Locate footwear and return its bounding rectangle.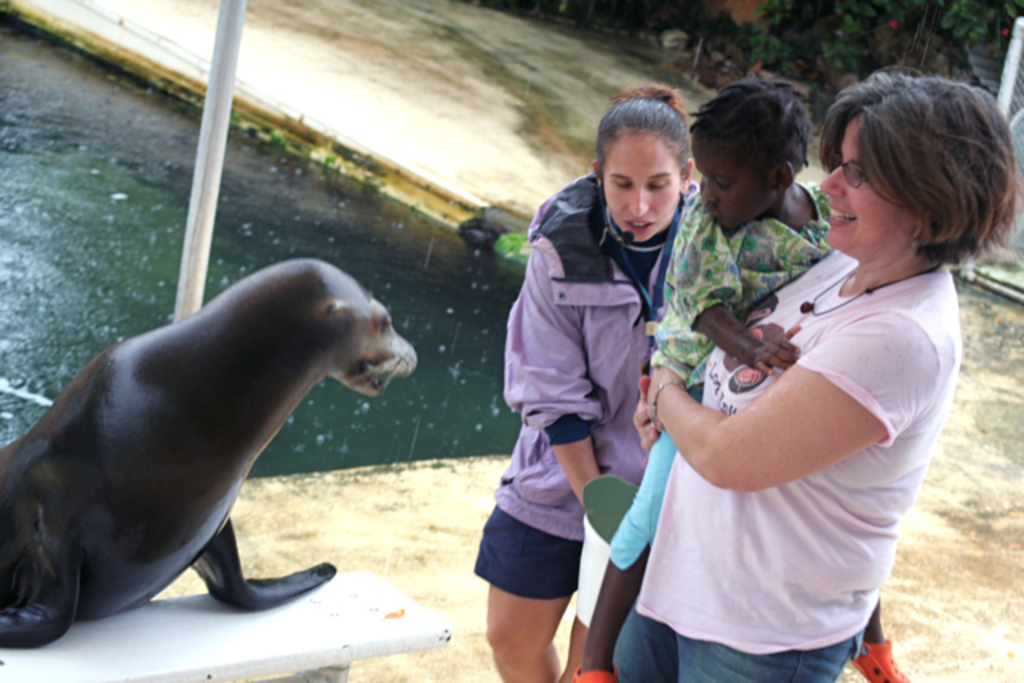
<box>571,667,624,681</box>.
